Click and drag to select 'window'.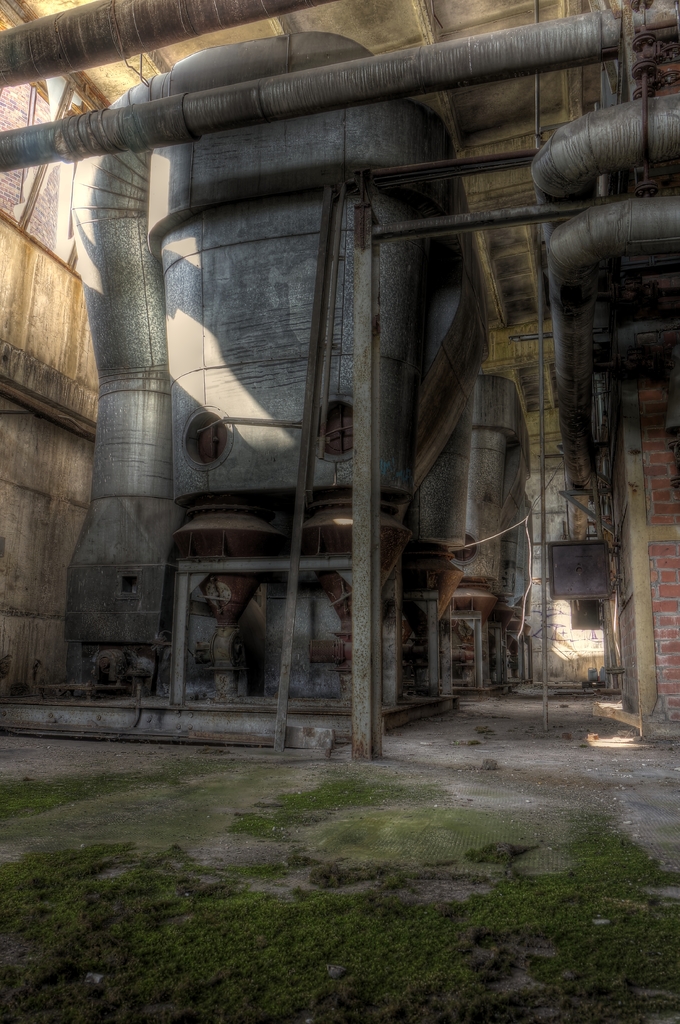
Selection: x1=182, y1=412, x2=231, y2=468.
